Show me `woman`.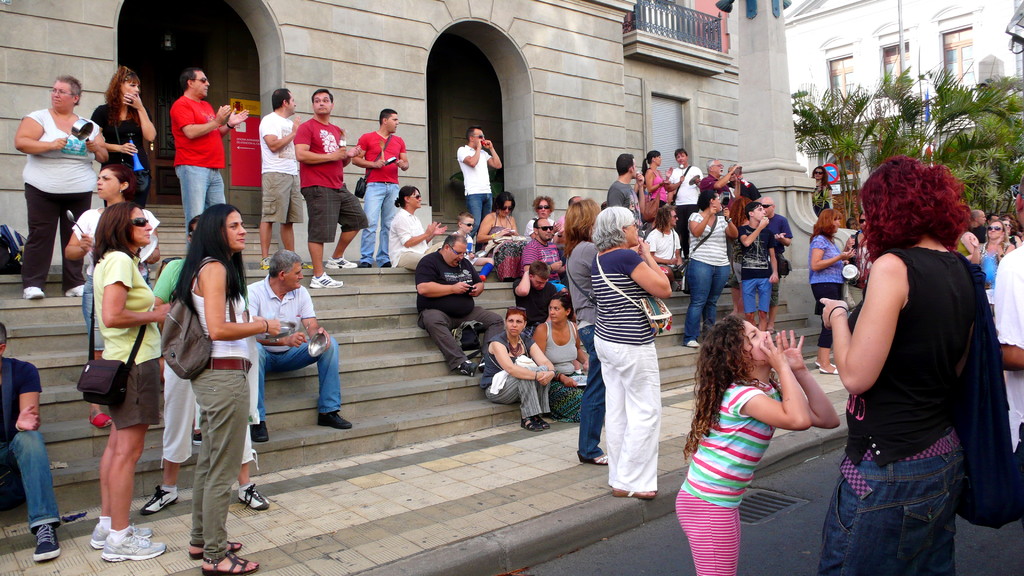
`woman` is here: (x1=806, y1=163, x2=842, y2=218).
